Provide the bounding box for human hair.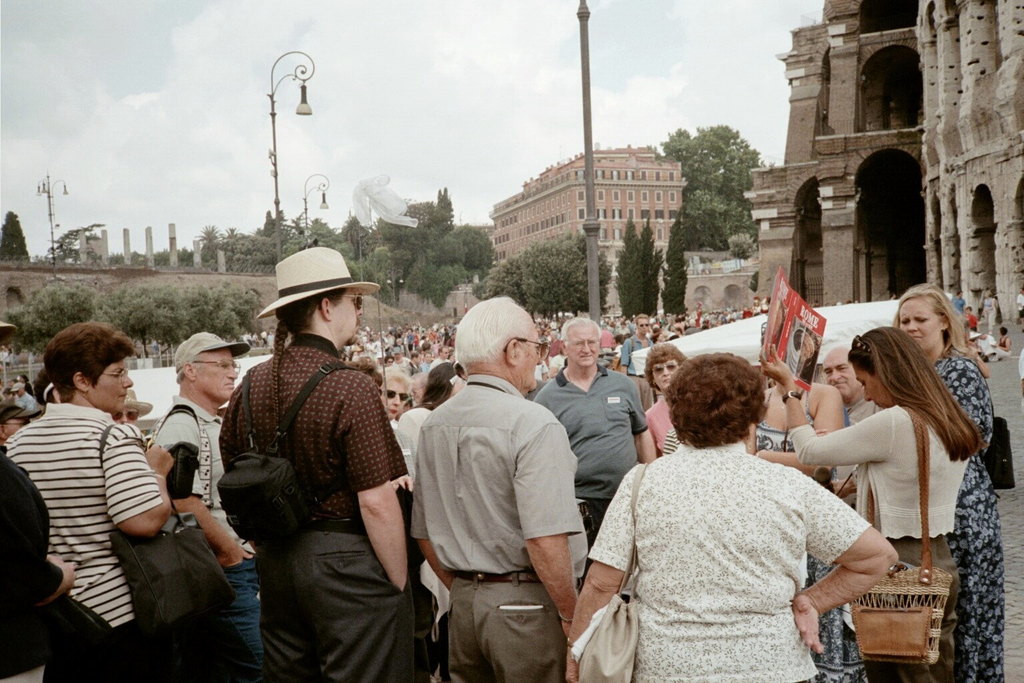
<bbox>847, 325, 993, 462</bbox>.
